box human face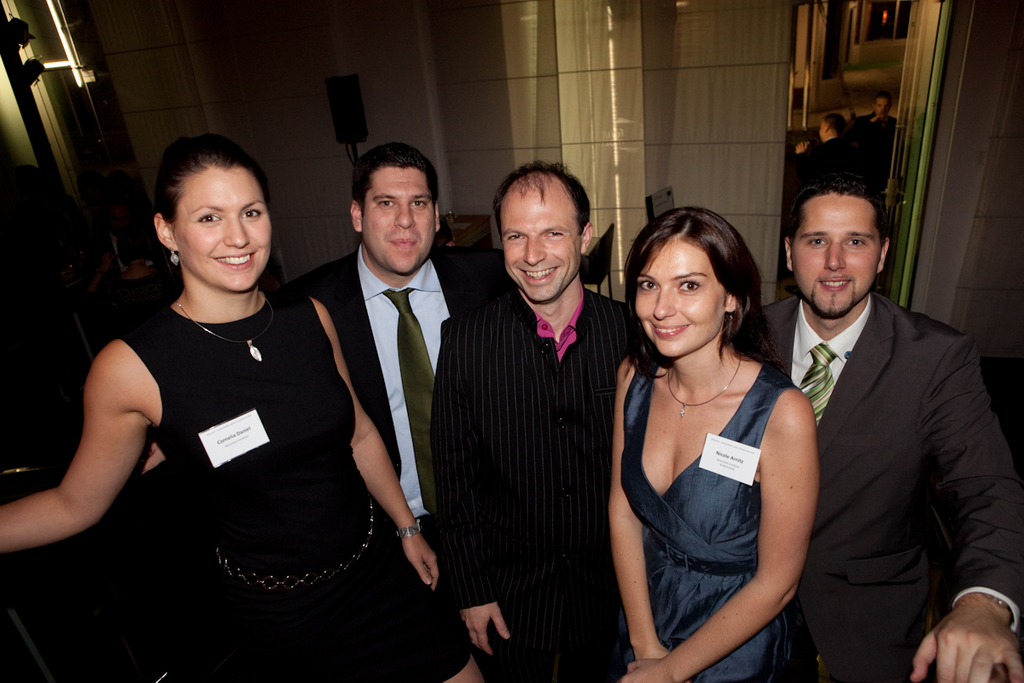
[500,199,579,305]
